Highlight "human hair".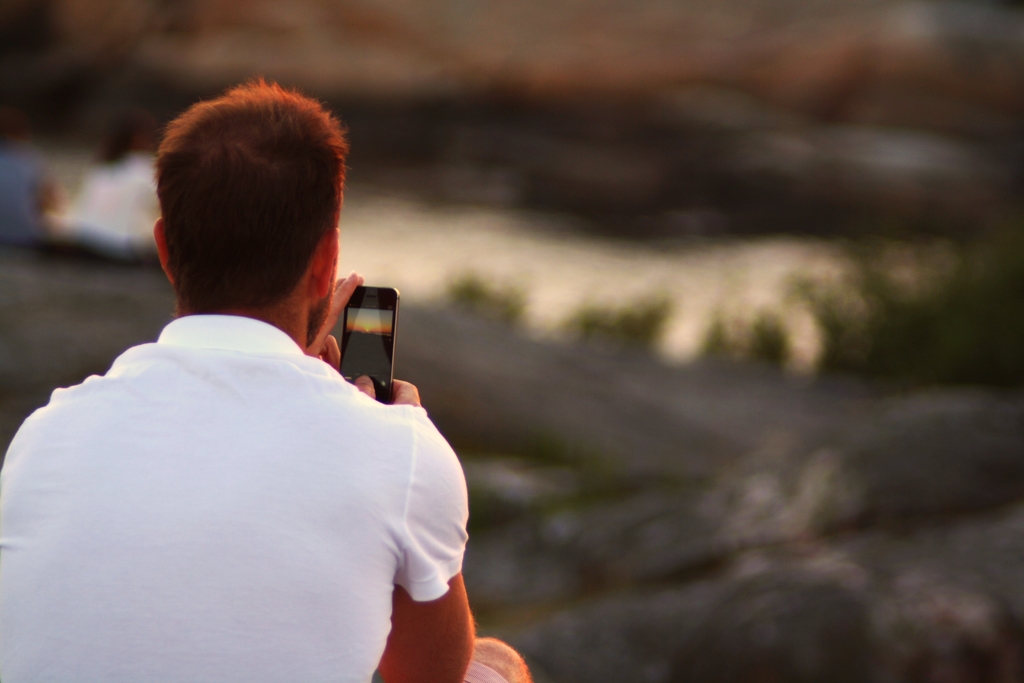
Highlighted region: [152,74,345,338].
